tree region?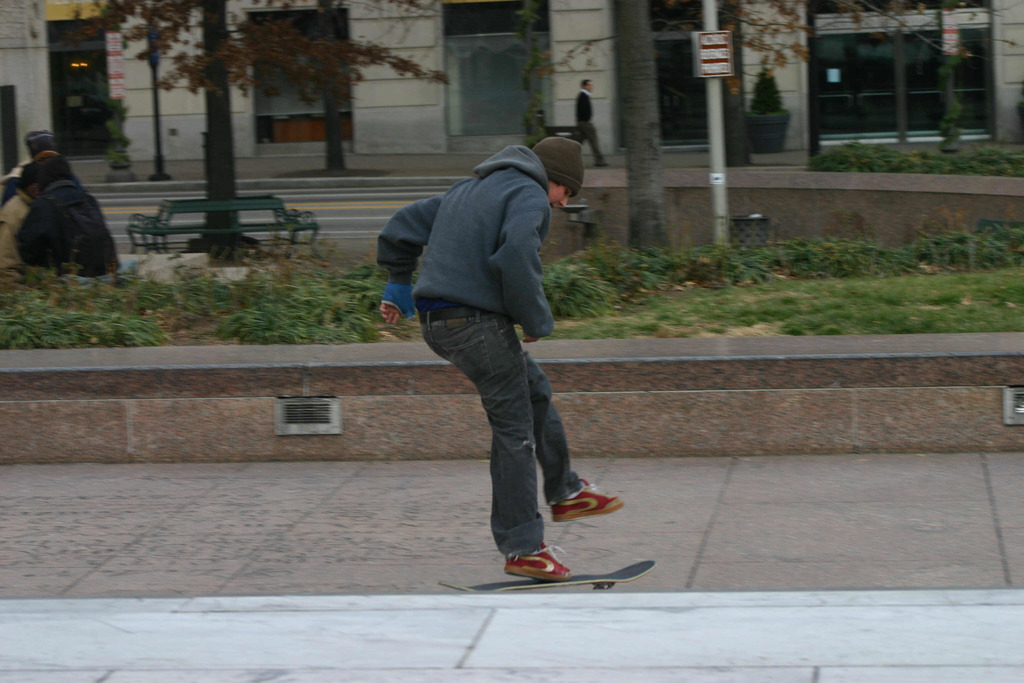
x1=74, y1=0, x2=445, y2=261
